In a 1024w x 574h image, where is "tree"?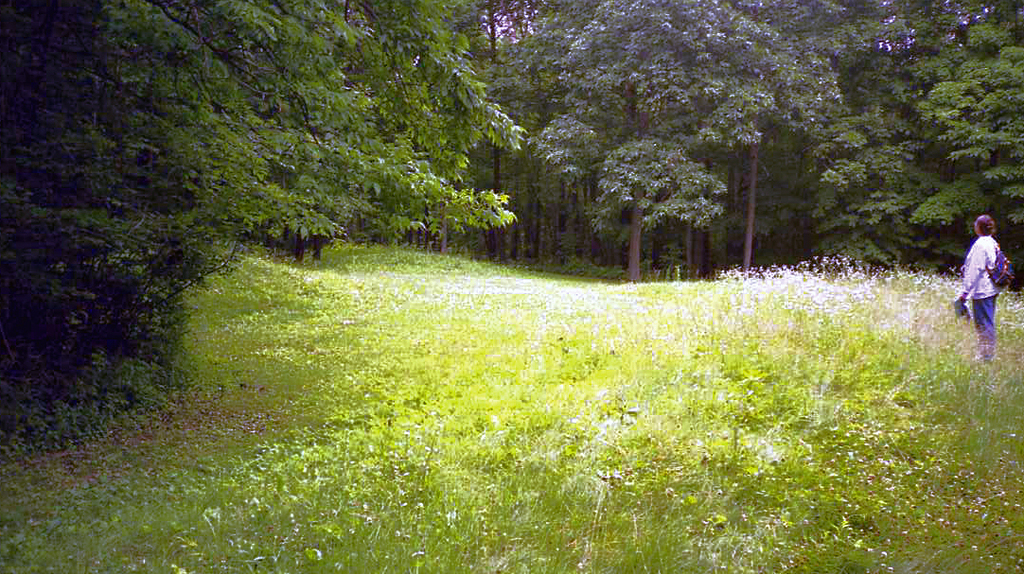
(x1=535, y1=0, x2=724, y2=275).
